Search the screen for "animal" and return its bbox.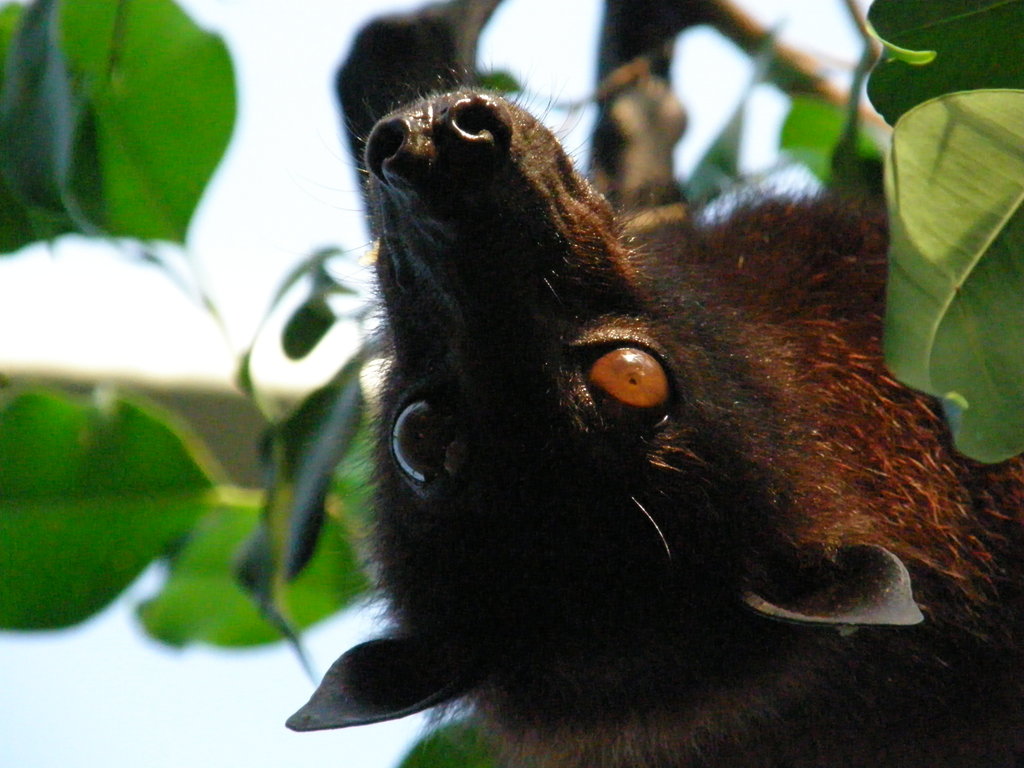
Found: <box>275,59,1023,767</box>.
